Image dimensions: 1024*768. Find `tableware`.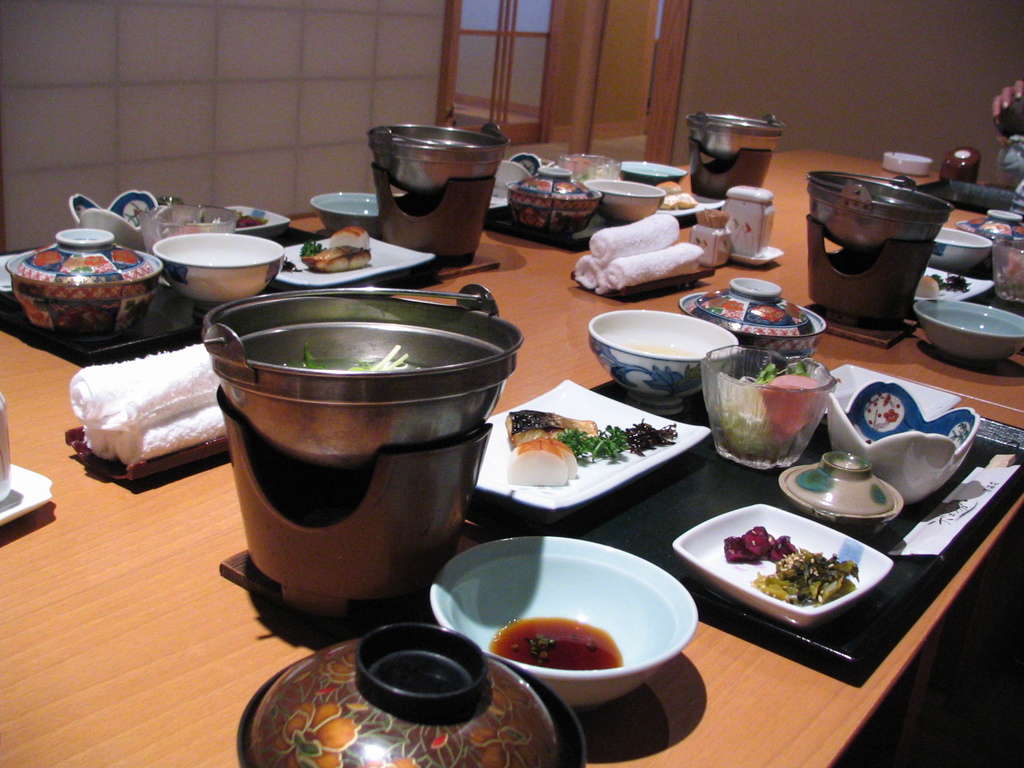
bbox=(682, 500, 889, 655).
